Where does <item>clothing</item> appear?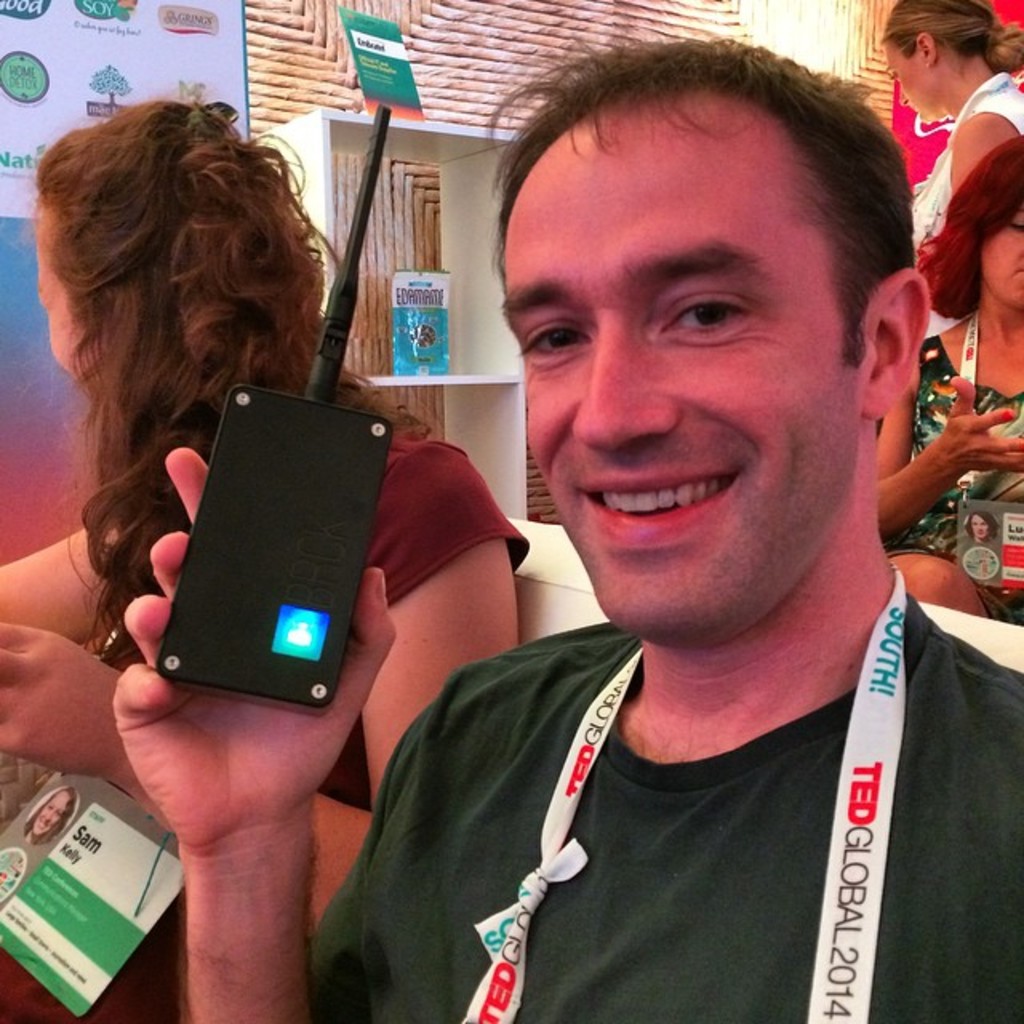
Appears at (x1=858, y1=312, x2=1021, y2=619).
